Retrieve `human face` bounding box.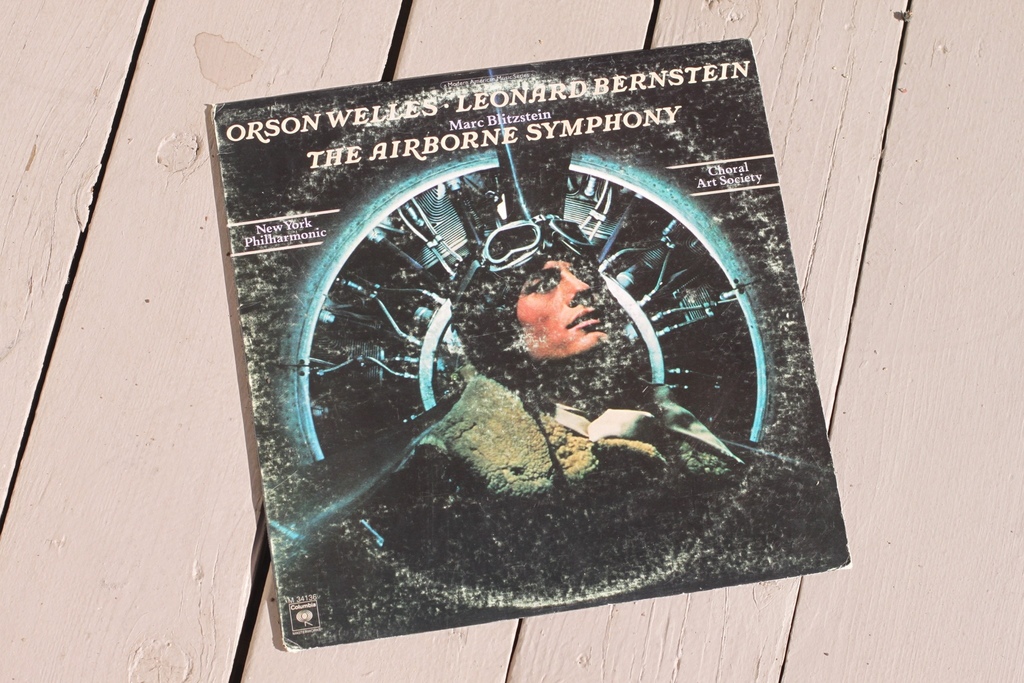
Bounding box: [x1=516, y1=261, x2=608, y2=356].
